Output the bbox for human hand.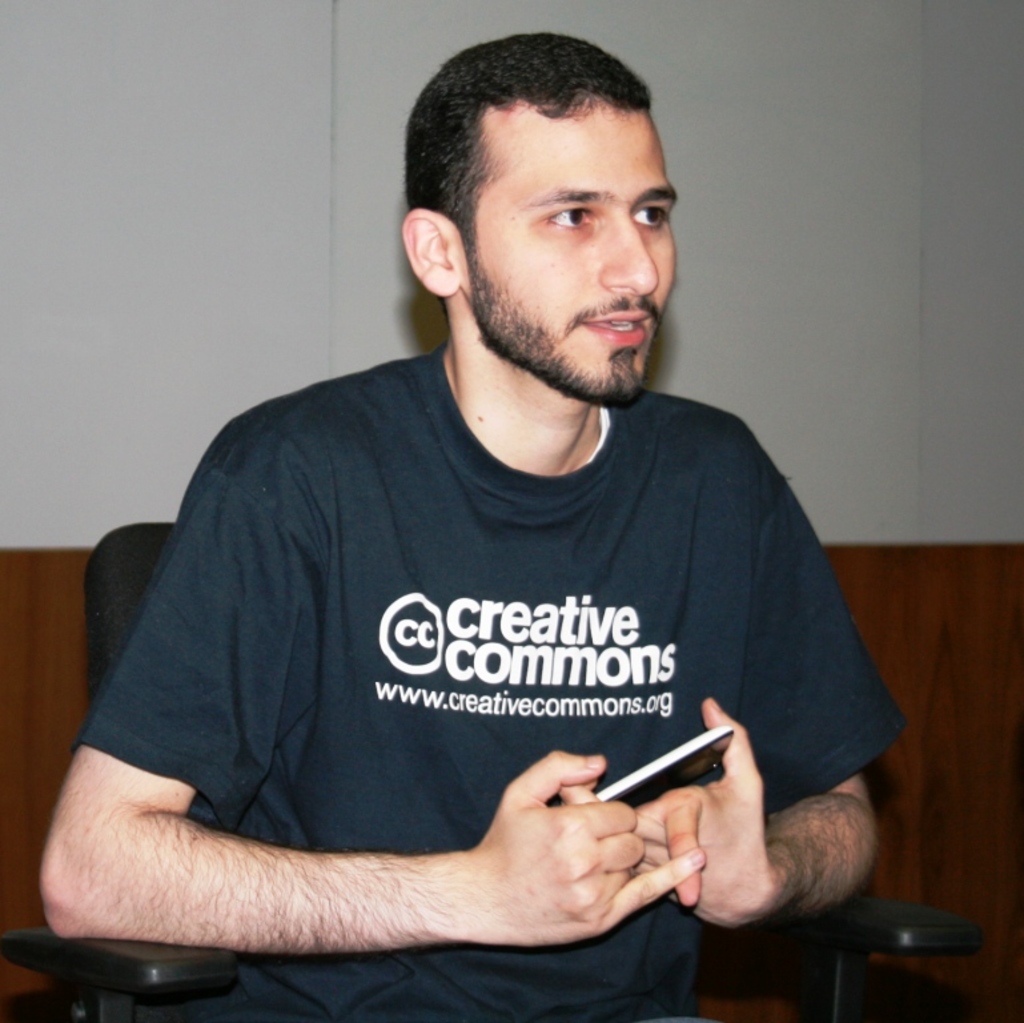
426,743,684,952.
